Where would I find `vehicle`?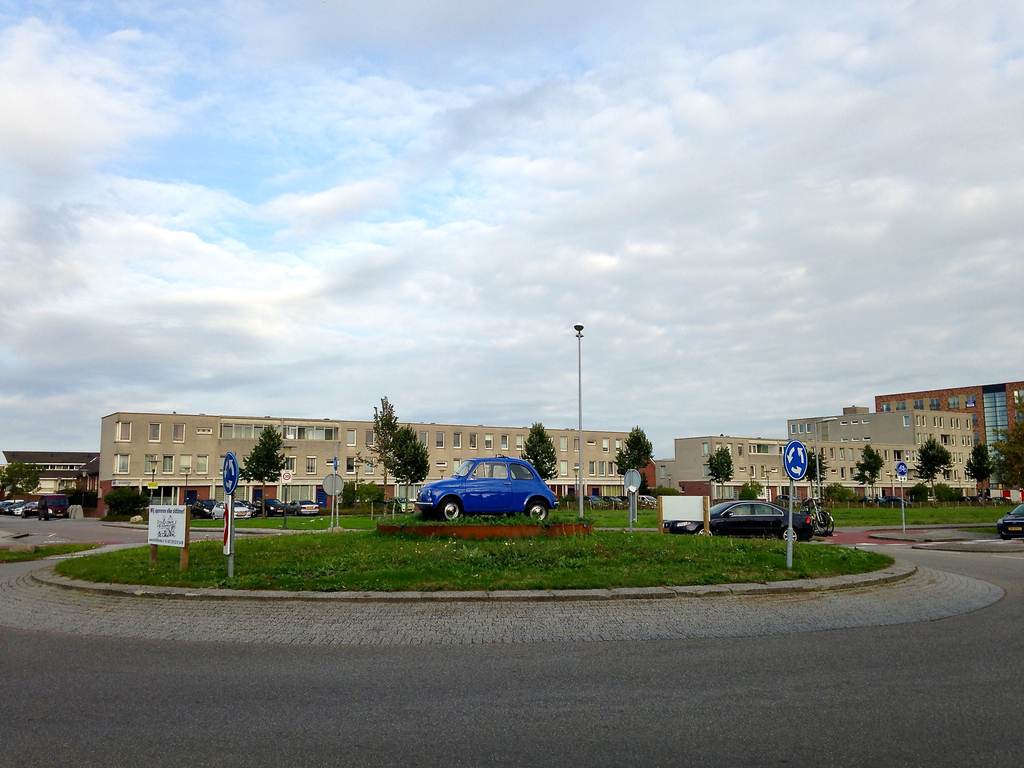
At select_region(605, 495, 631, 506).
